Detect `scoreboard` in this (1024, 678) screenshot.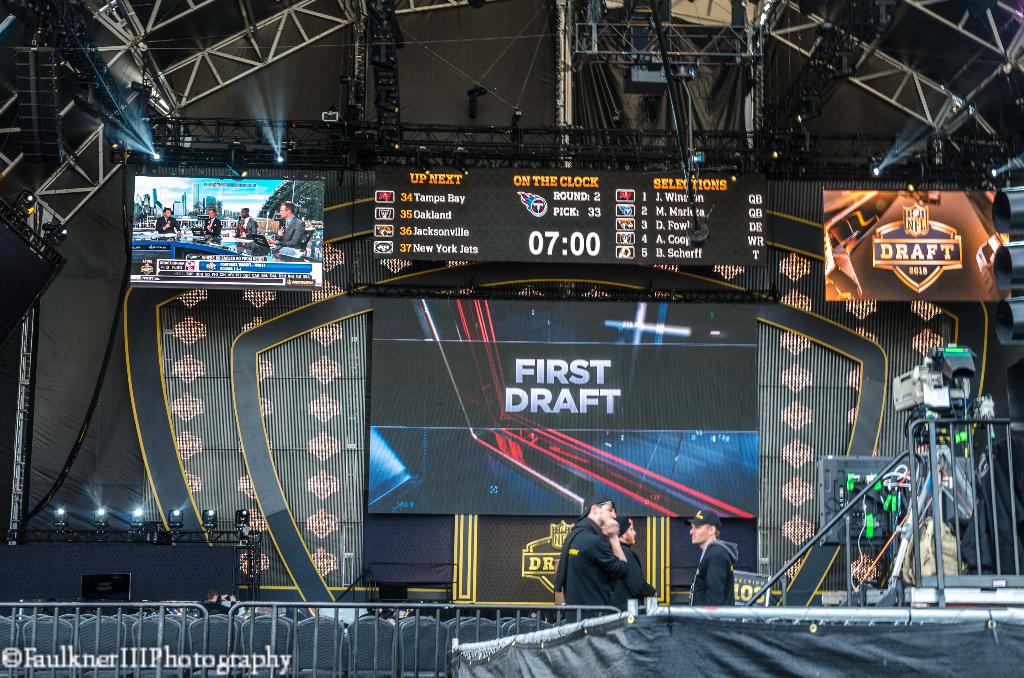
Detection: pyautogui.locateOnScreen(374, 163, 774, 270).
